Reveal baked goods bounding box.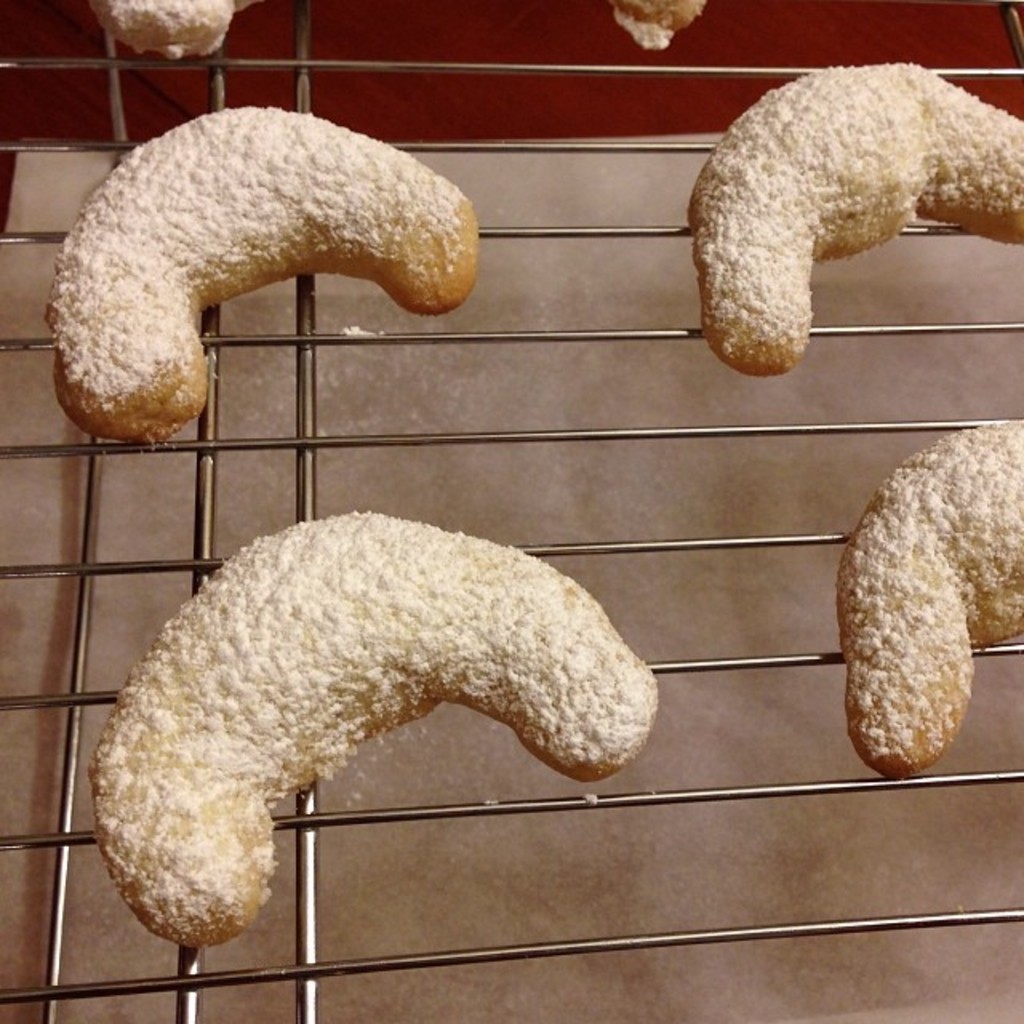
Revealed: bbox=[610, 0, 704, 50].
